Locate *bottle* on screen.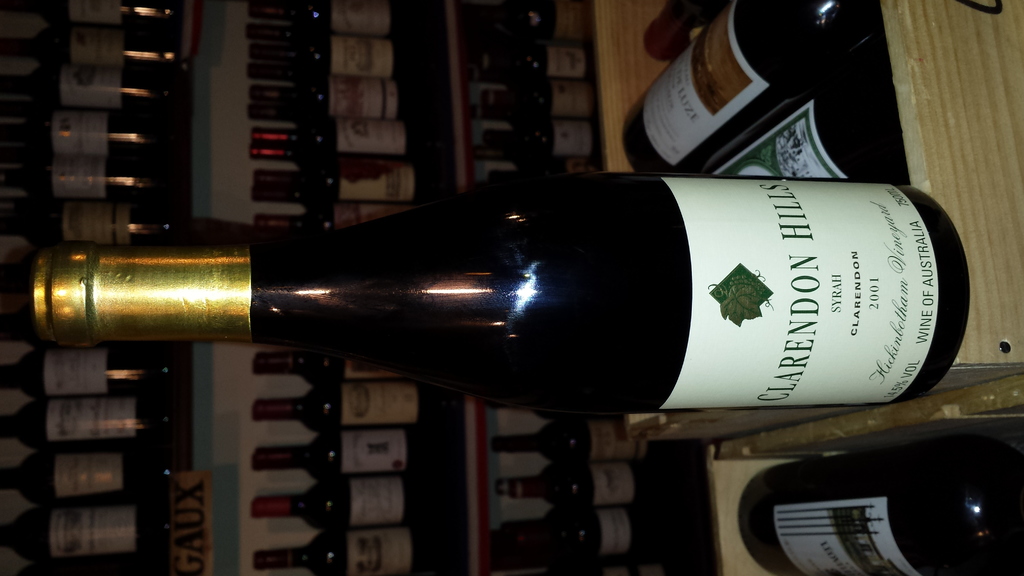
On screen at detection(0, 342, 163, 392).
